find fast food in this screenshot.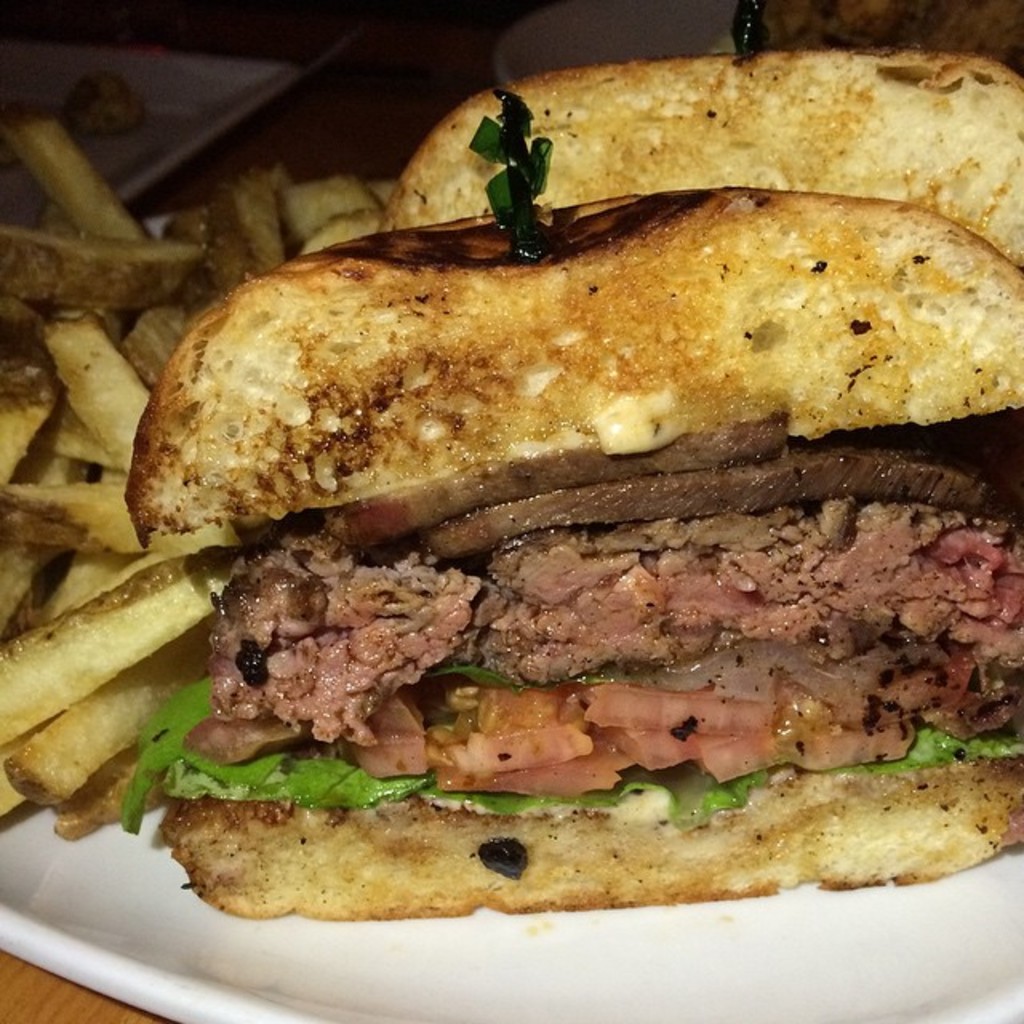
The bounding box for fast food is Rect(181, 157, 307, 301).
